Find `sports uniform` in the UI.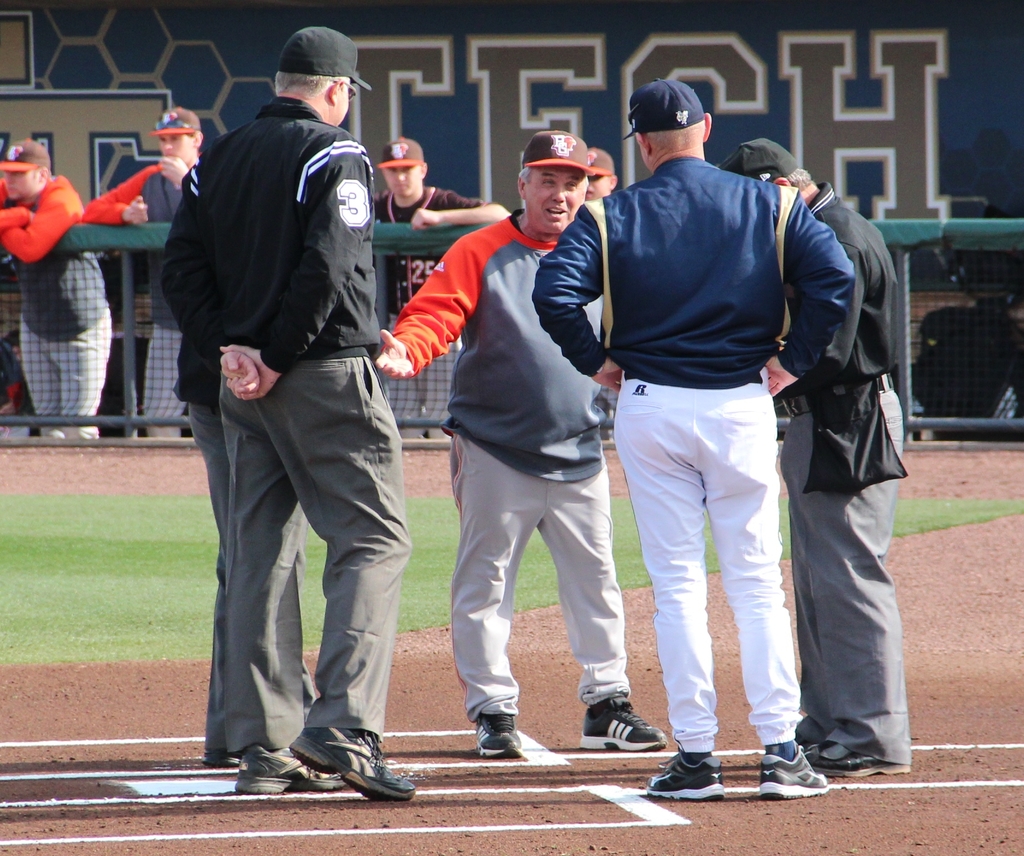
UI element at BBox(81, 155, 198, 444).
